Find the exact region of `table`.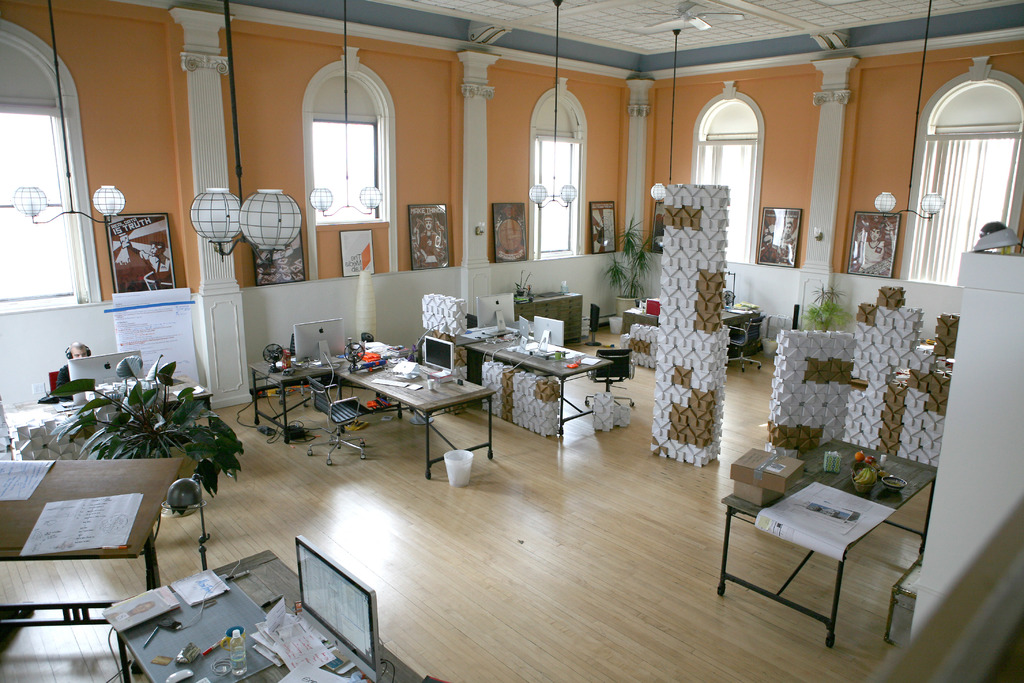
Exact region: pyautogui.locateOnScreen(620, 304, 762, 357).
